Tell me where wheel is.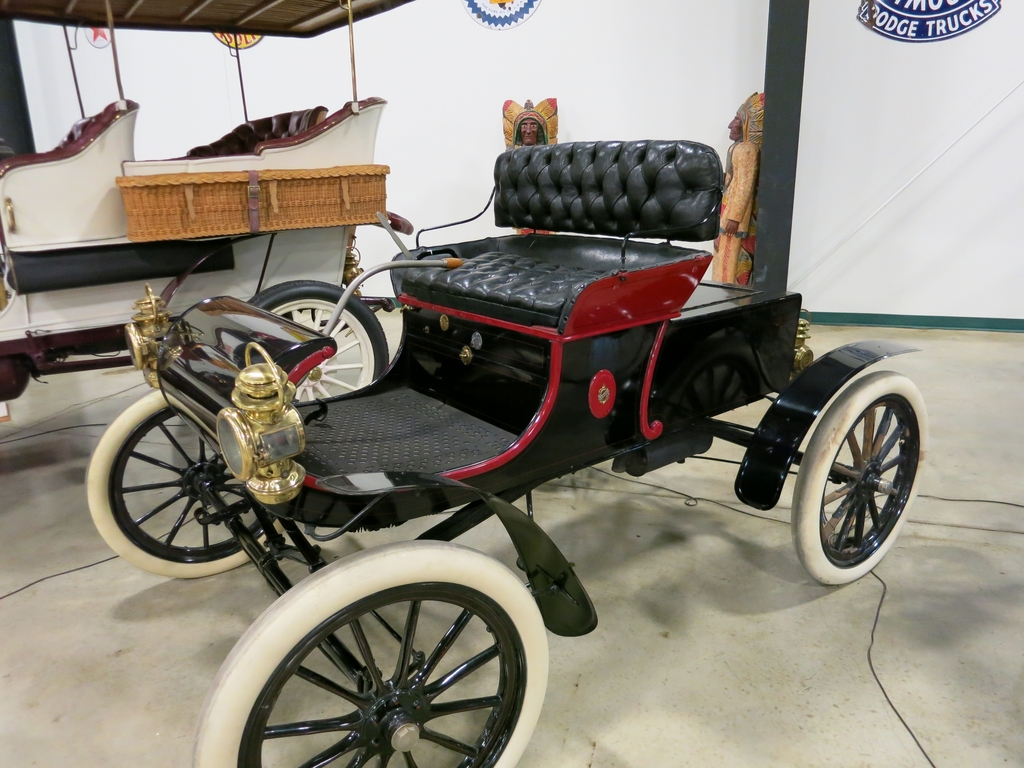
wheel is at {"left": 87, "top": 388, "right": 284, "bottom": 581}.
